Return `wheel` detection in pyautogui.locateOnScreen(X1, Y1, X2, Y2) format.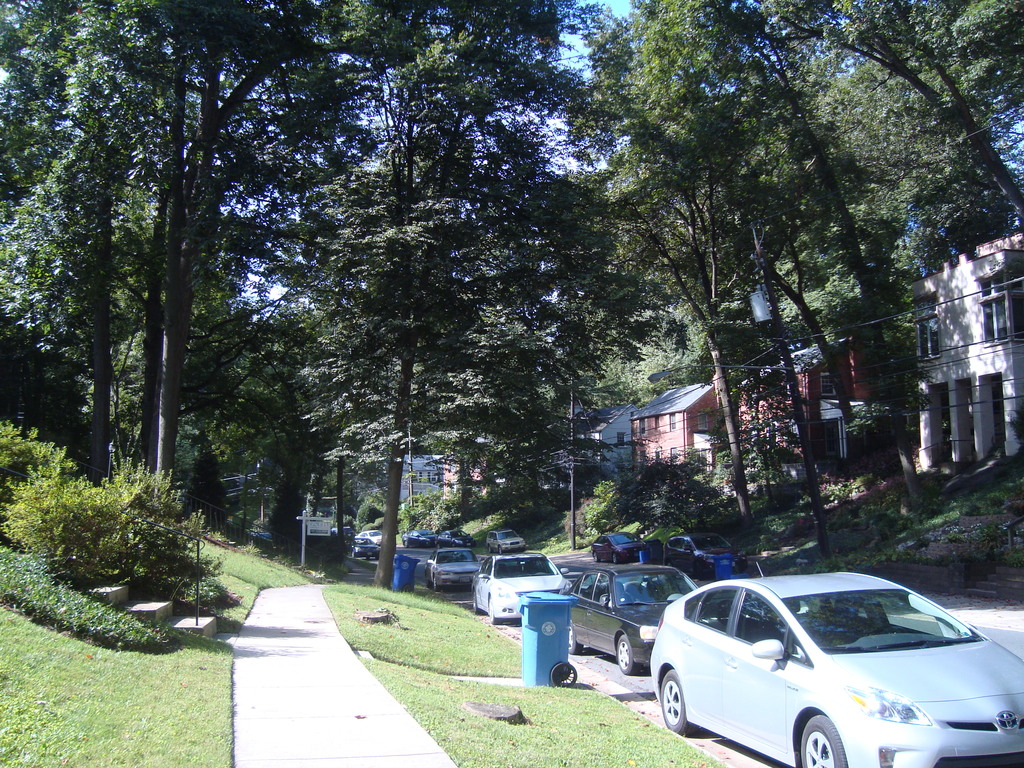
pyautogui.locateOnScreen(486, 543, 497, 553).
